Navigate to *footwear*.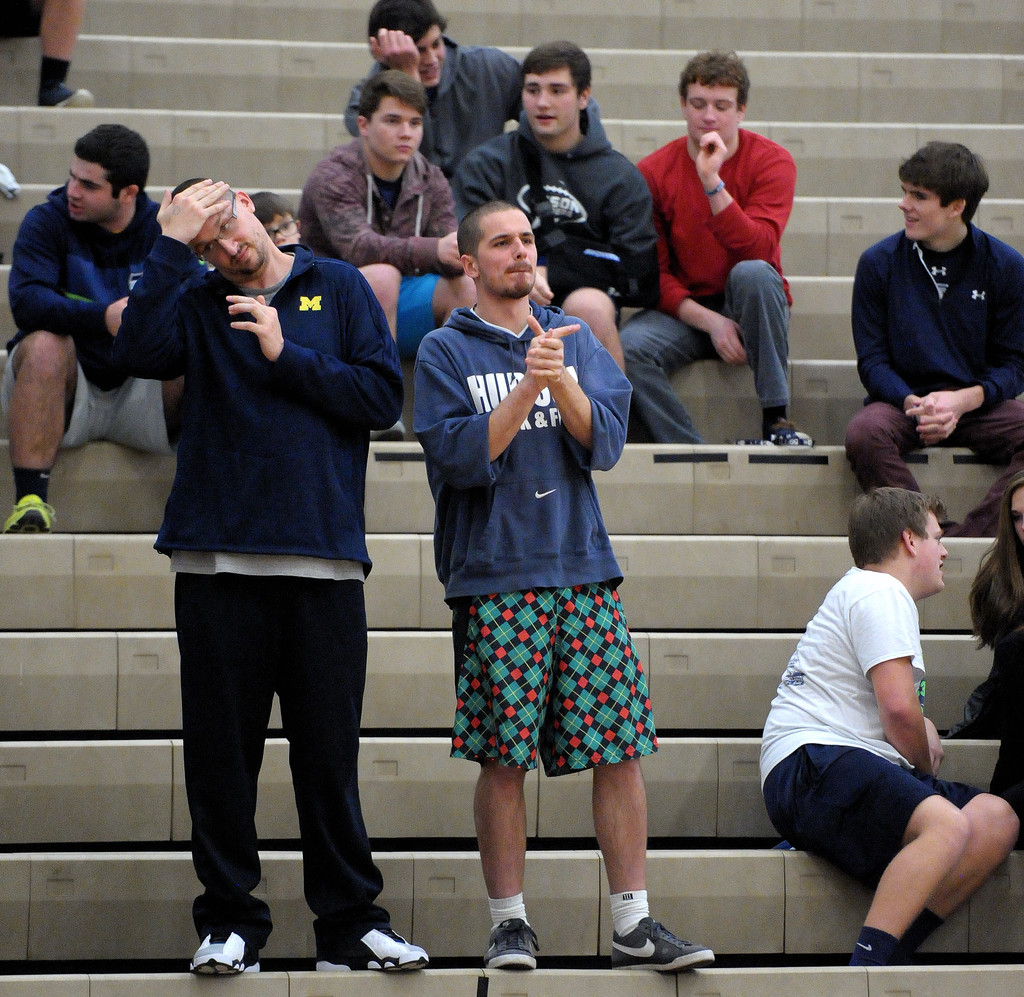
Navigation target: region(605, 871, 704, 974).
